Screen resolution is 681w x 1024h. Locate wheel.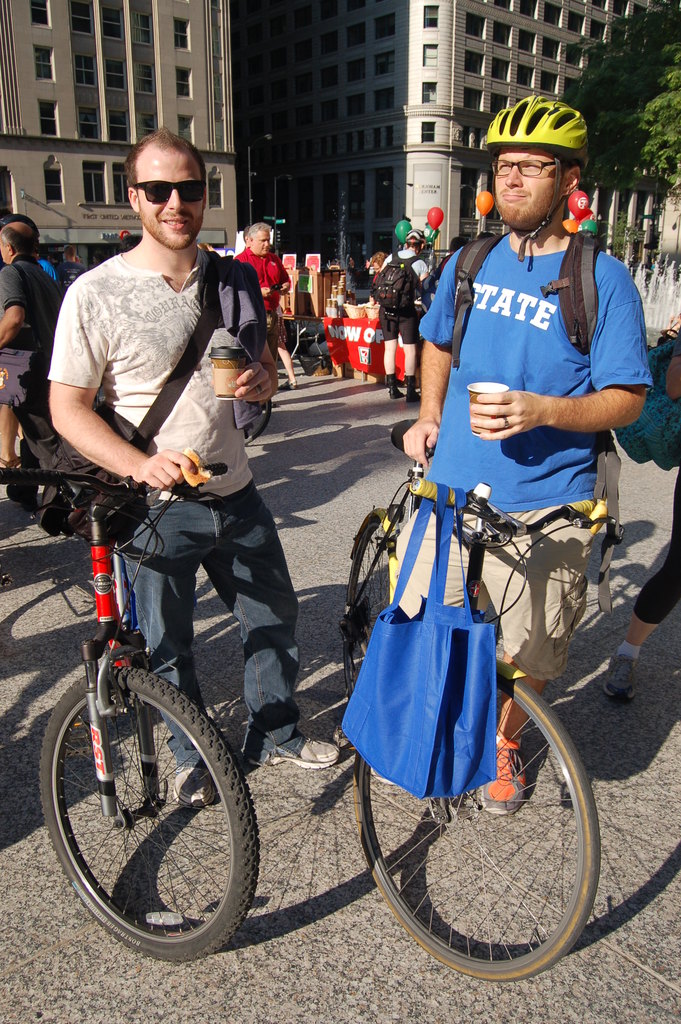
locate(40, 662, 259, 968).
